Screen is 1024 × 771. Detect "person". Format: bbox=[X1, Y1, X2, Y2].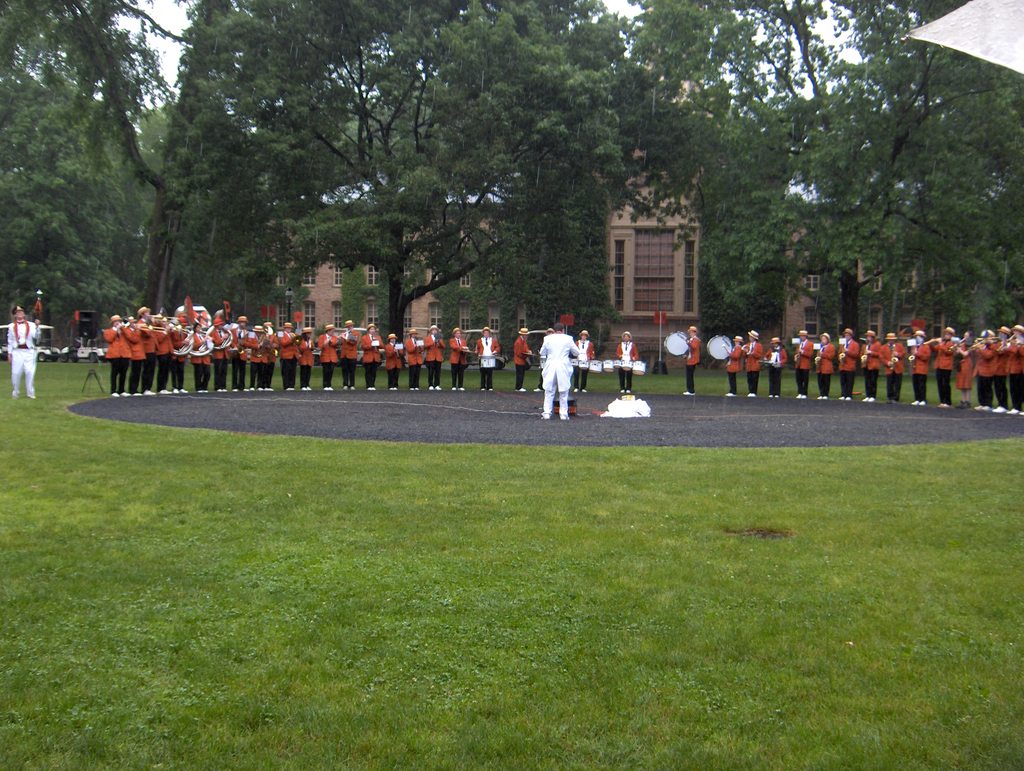
bbox=[789, 330, 816, 396].
